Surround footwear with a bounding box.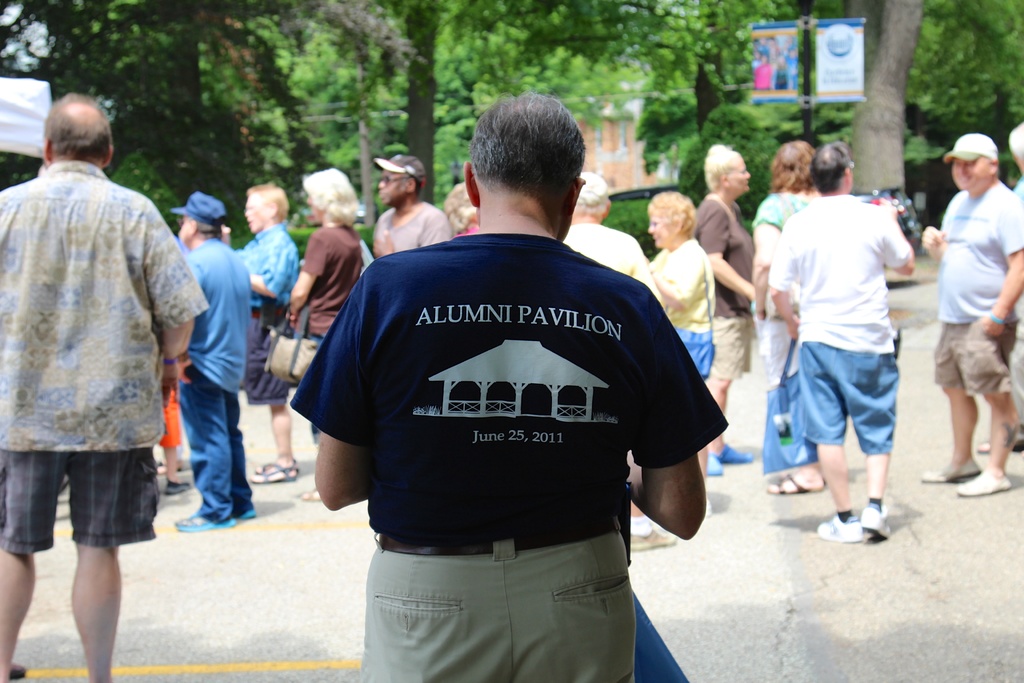
<region>704, 449, 723, 475</region>.
